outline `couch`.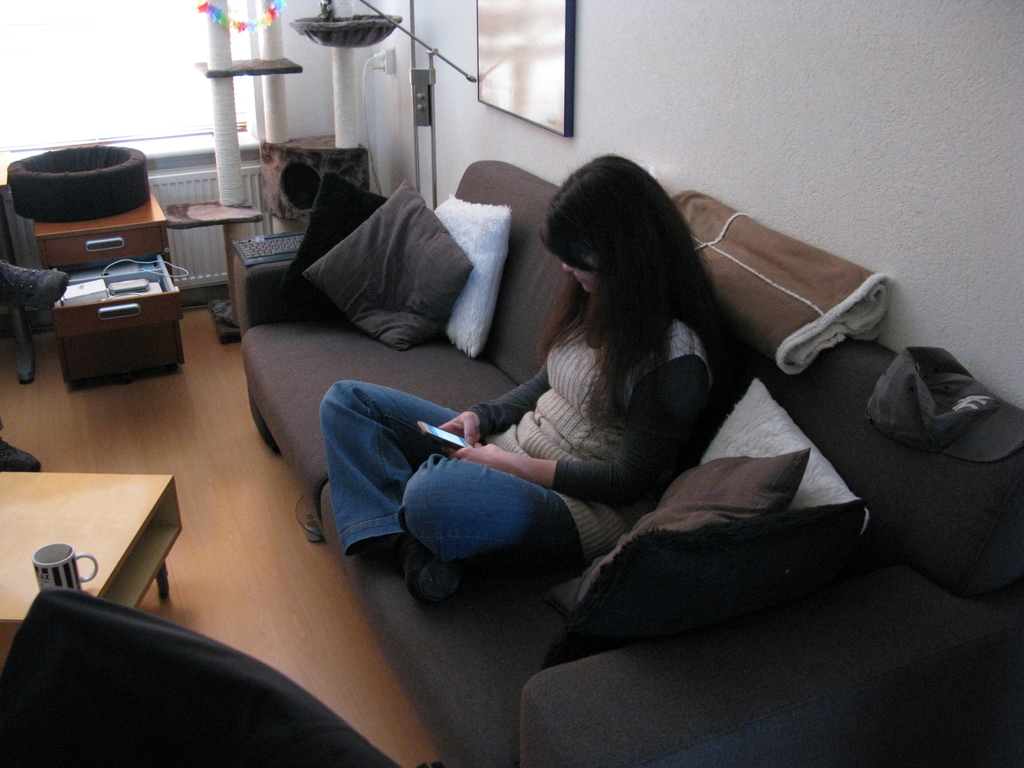
Outline: select_region(237, 155, 1023, 767).
